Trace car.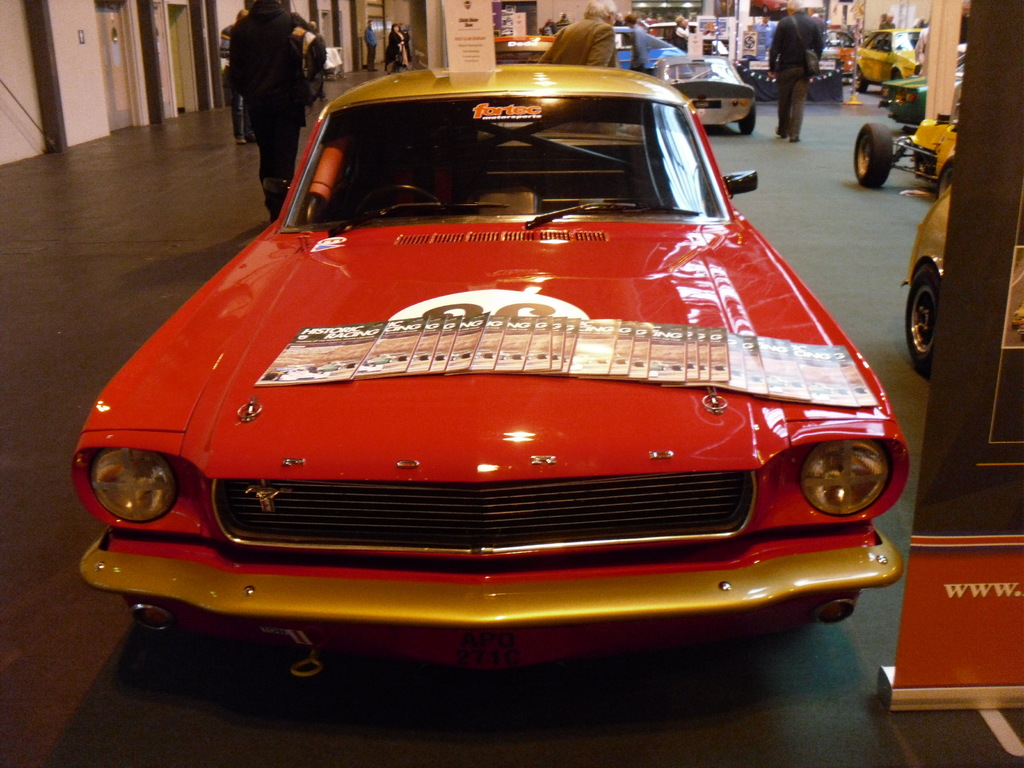
Traced to rect(904, 180, 1023, 379).
